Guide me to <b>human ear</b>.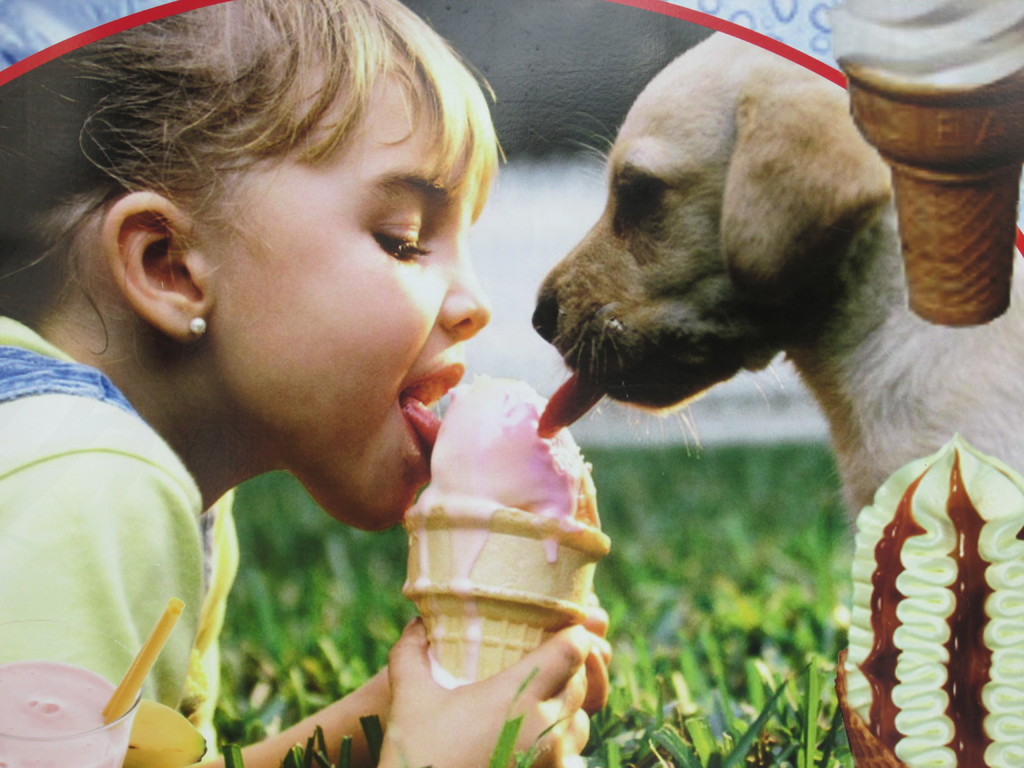
Guidance: (95, 193, 211, 335).
